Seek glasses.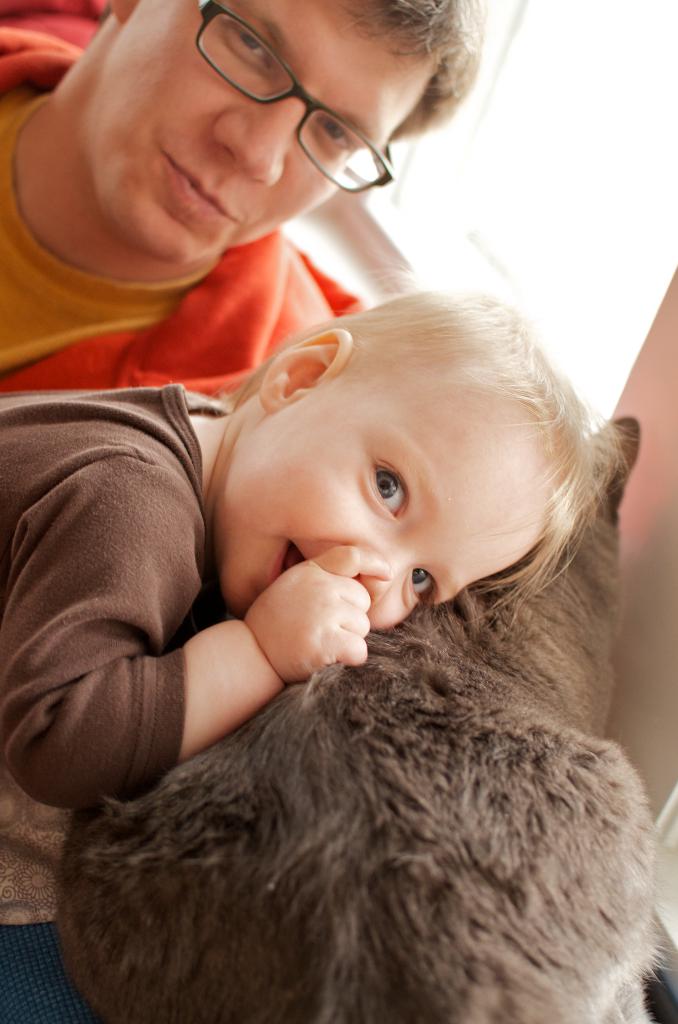
[left=193, top=0, right=398, bottom=196].
